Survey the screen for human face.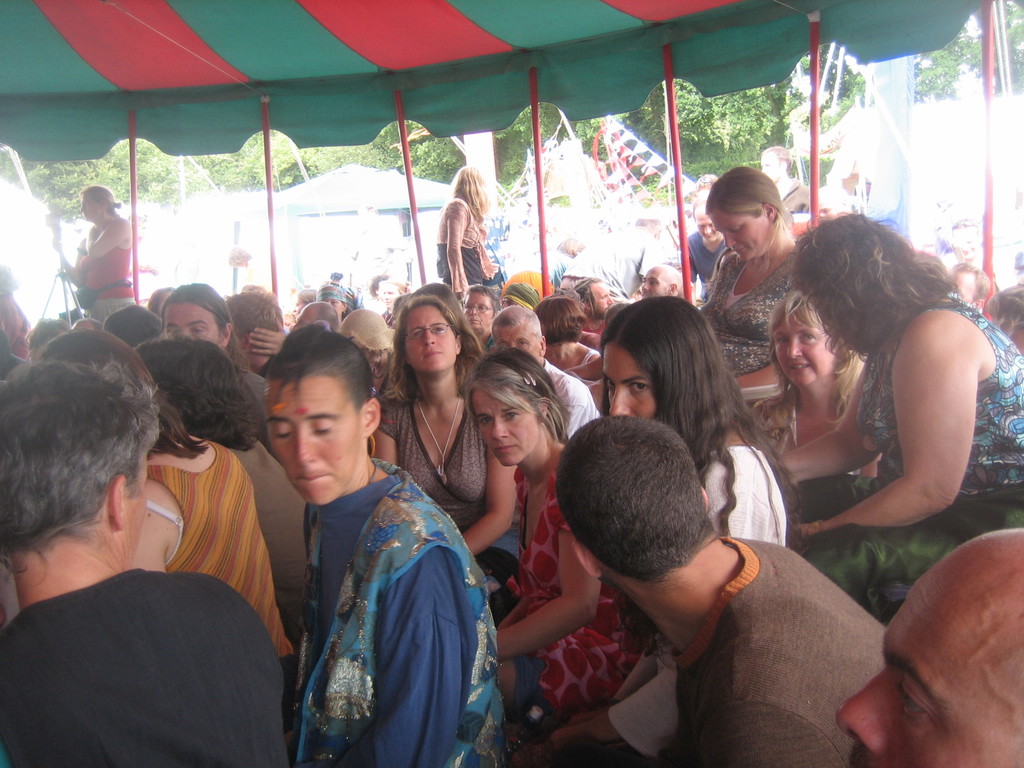
Survey found: (760,155,779,179).
